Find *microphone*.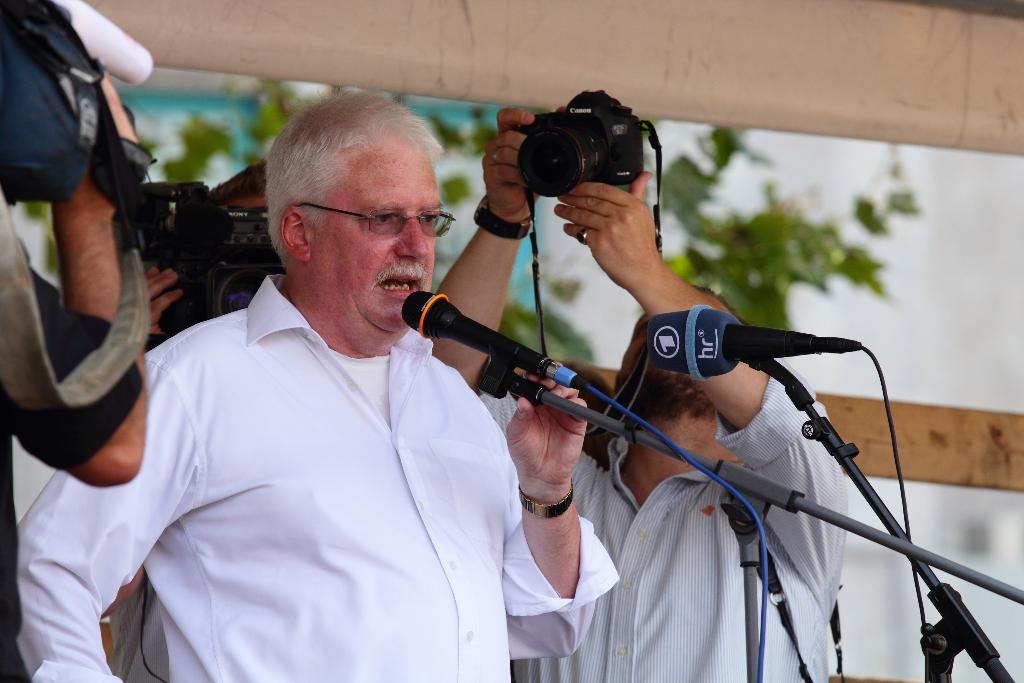
[639, 295, 867, 390].
